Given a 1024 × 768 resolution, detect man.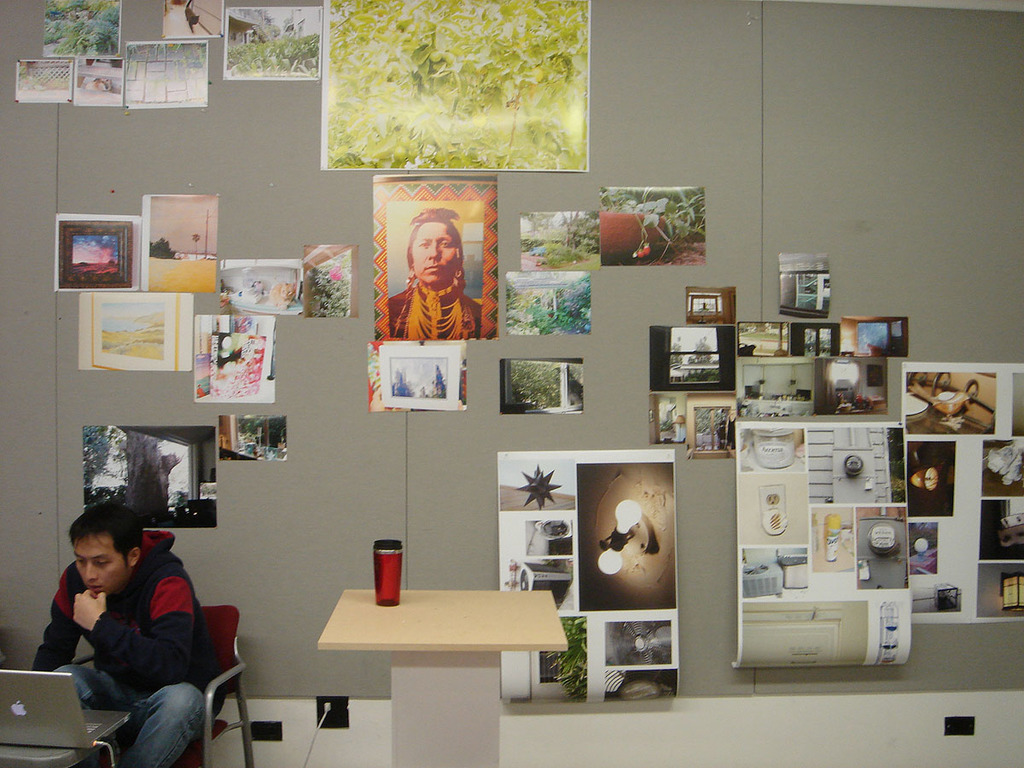
BBox(26, 509, 224, 755).
